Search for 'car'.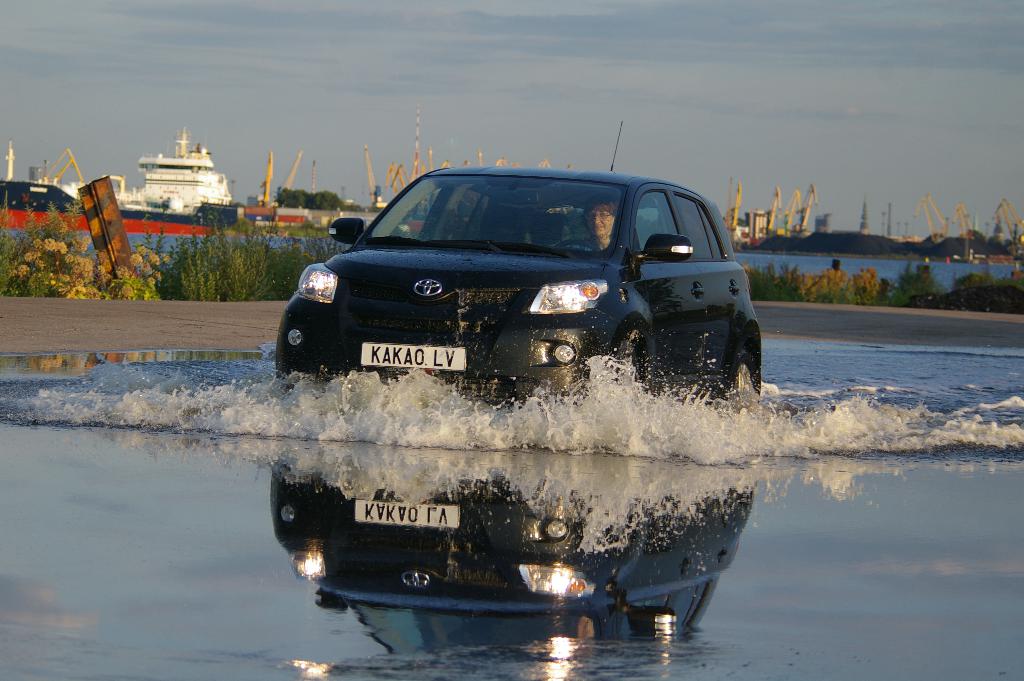
Found at (279, 119, 760, 413).
